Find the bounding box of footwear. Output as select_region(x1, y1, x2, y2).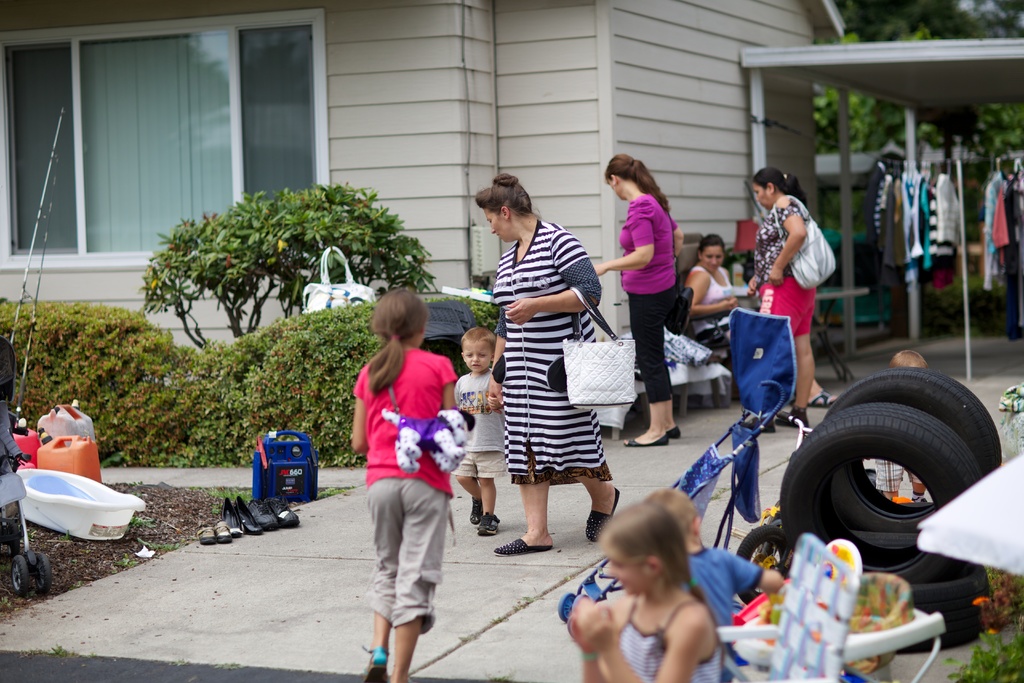
select_region(772, 407, 810, 427).
